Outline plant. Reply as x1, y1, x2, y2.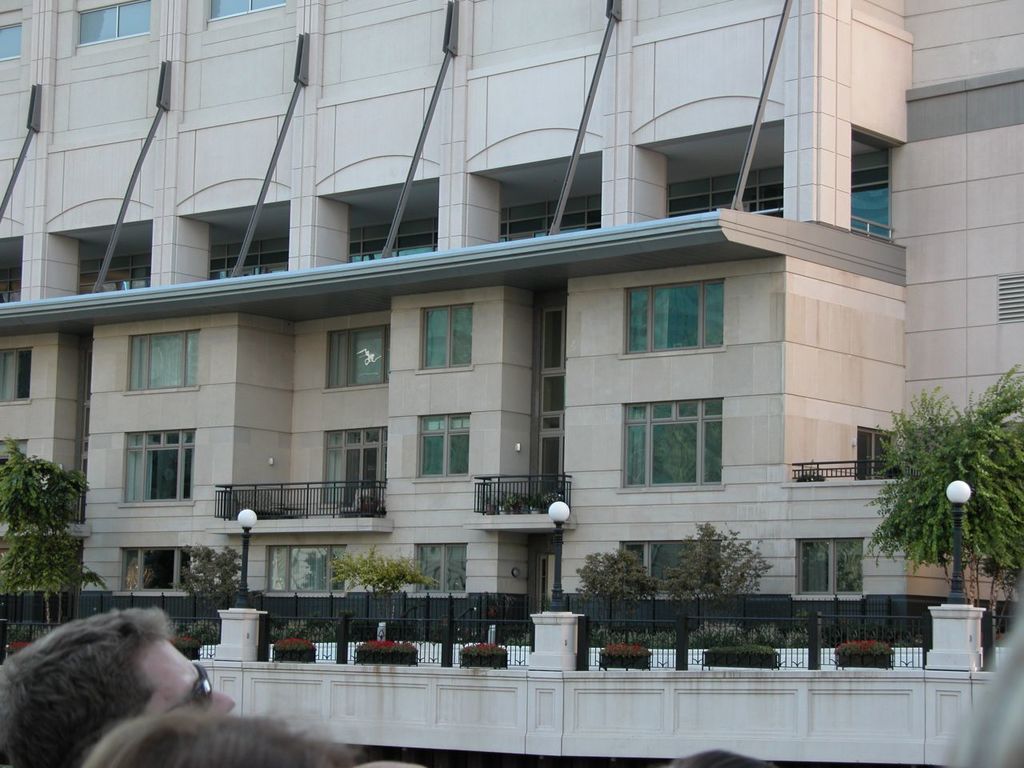
325, 553, 434, 601.
